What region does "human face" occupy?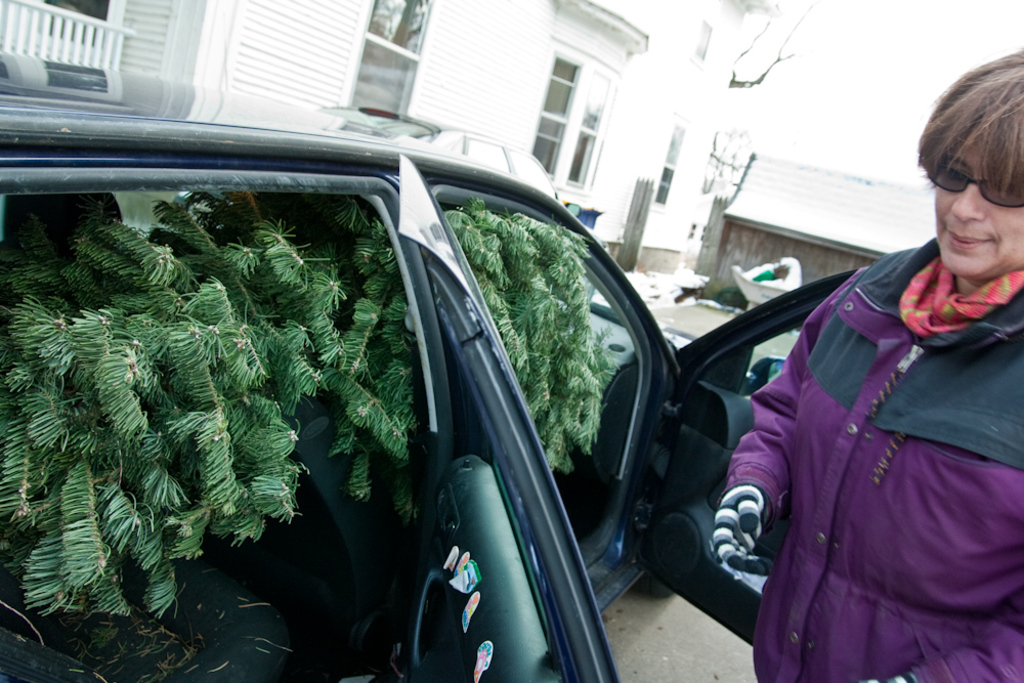
l=936, t=130, r=1023, b=271.
